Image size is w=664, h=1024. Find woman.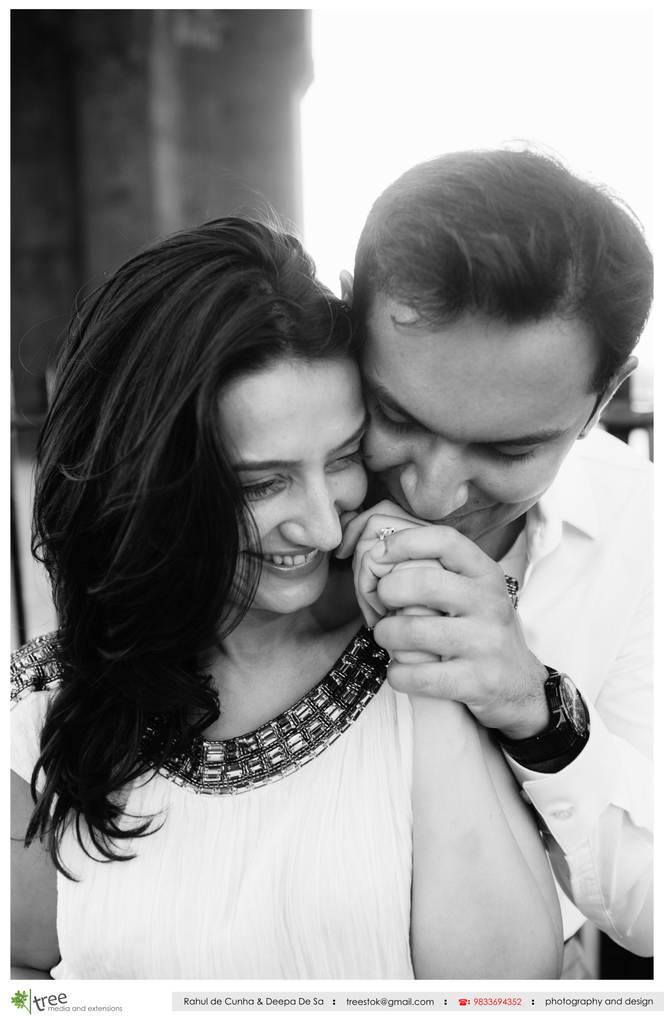
BBox(0, 216, 565, 979).
